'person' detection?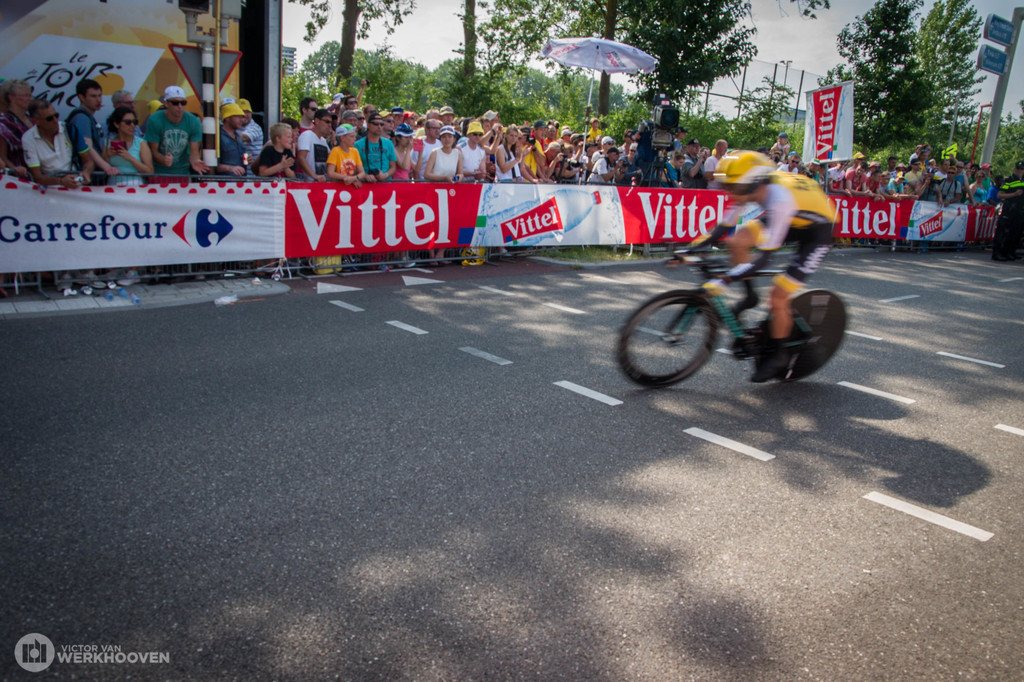
<box>589,149,619,182</box>
